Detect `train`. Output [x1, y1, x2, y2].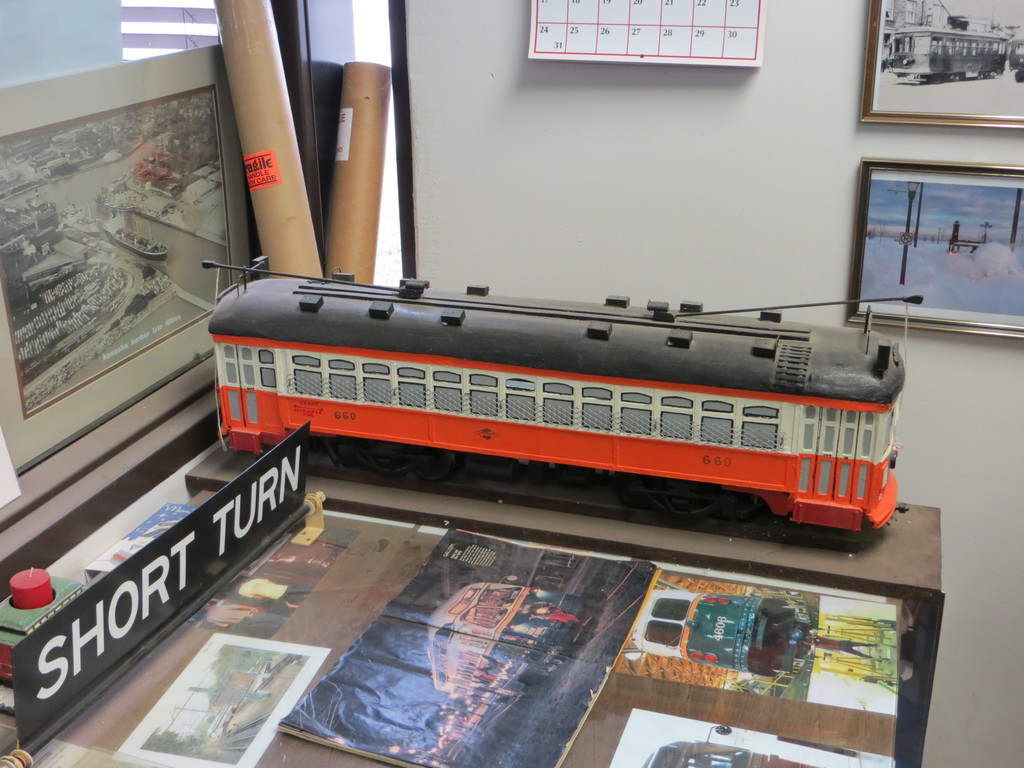
[201, 262, 920, 531].
